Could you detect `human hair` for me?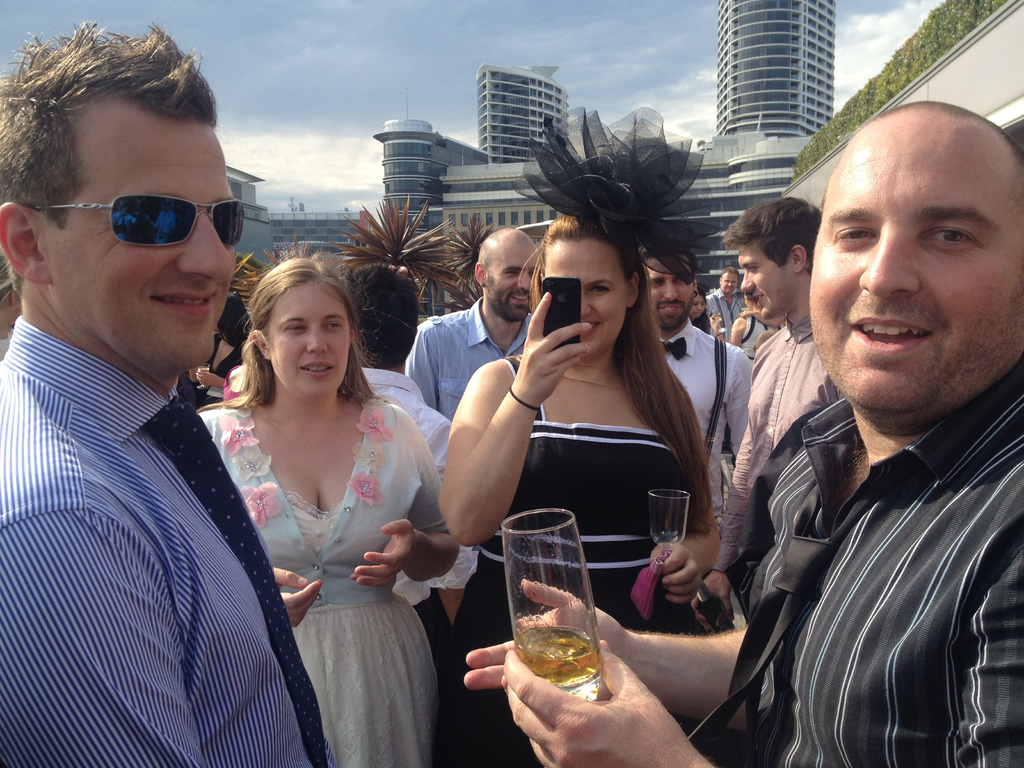
Detection result: bbox(719, 190, 826, 278).
